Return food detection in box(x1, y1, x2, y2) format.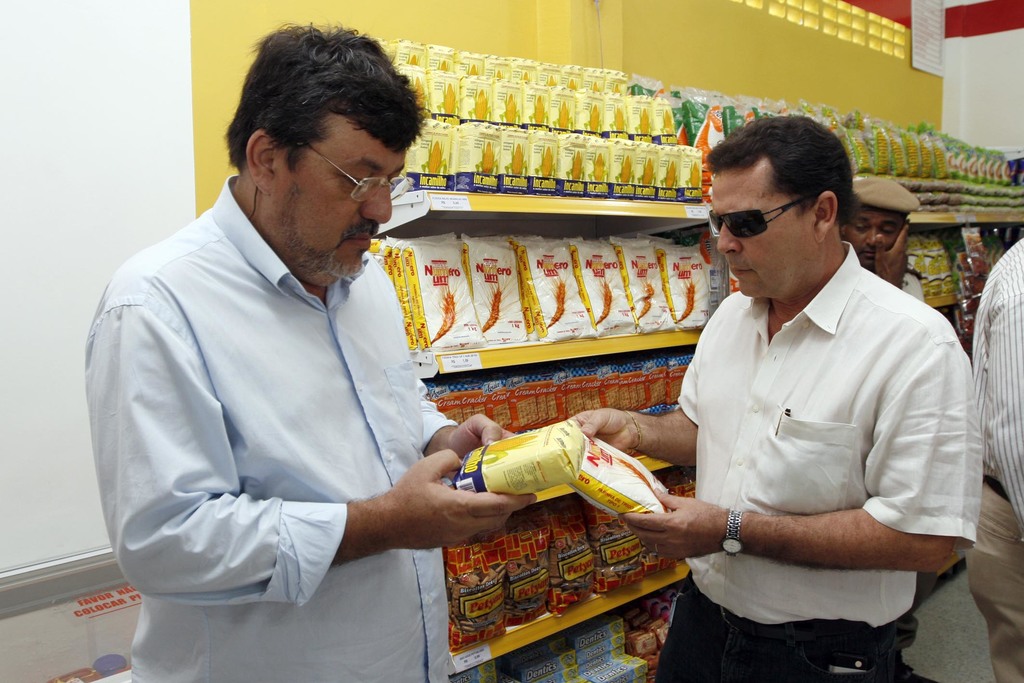
box(445, 82, 455, 116).
